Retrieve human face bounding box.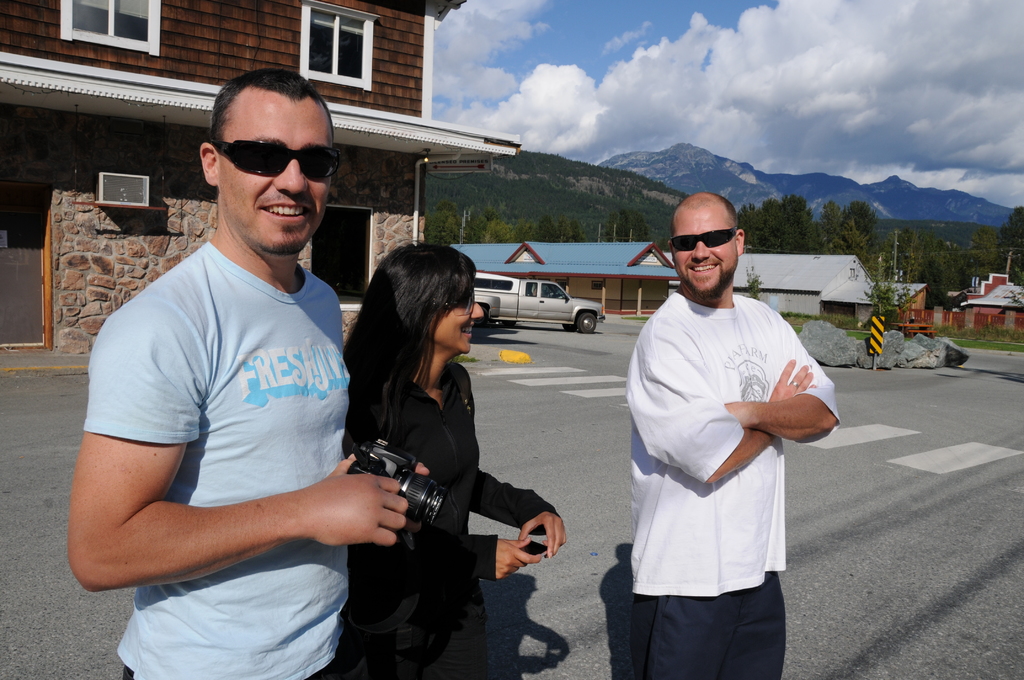
Bounding box: x1=671, y1=201, x2=744, y2=295.
